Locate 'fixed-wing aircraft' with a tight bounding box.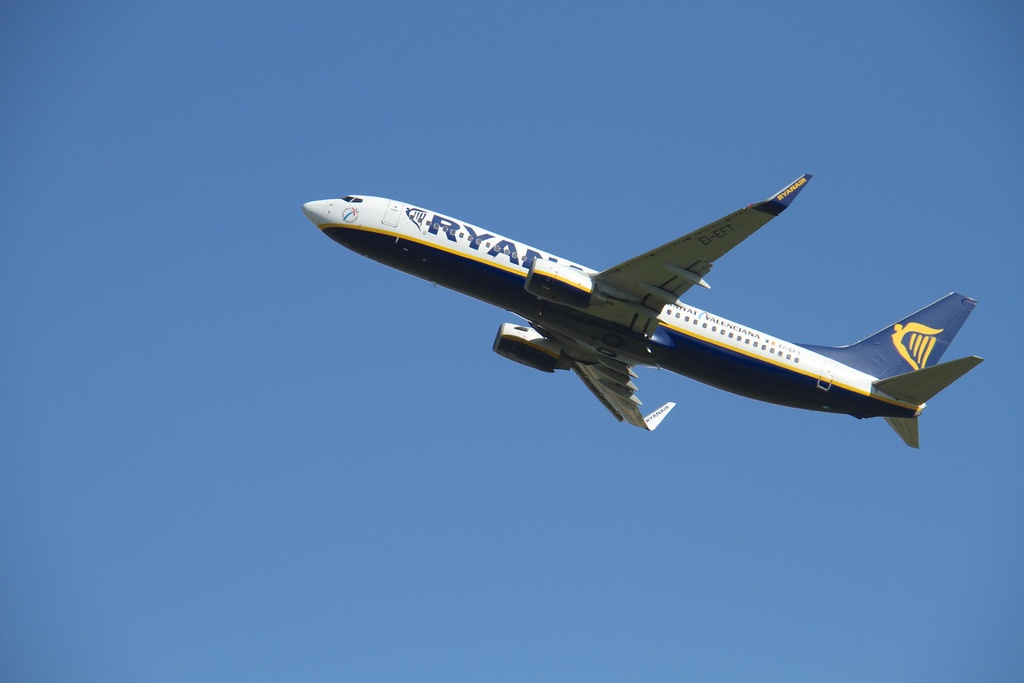
rect(300, 170, 985, 432).
